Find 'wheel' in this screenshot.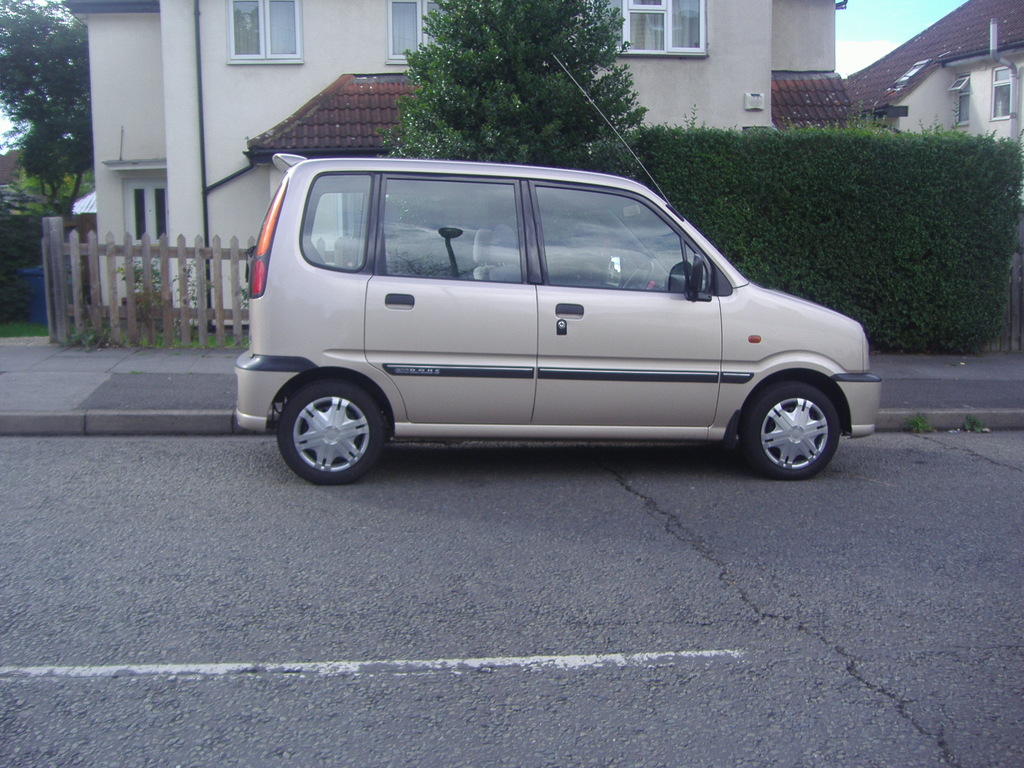
The bounding box for 'wheel' is bbox=[742, 378, 837, 477].
